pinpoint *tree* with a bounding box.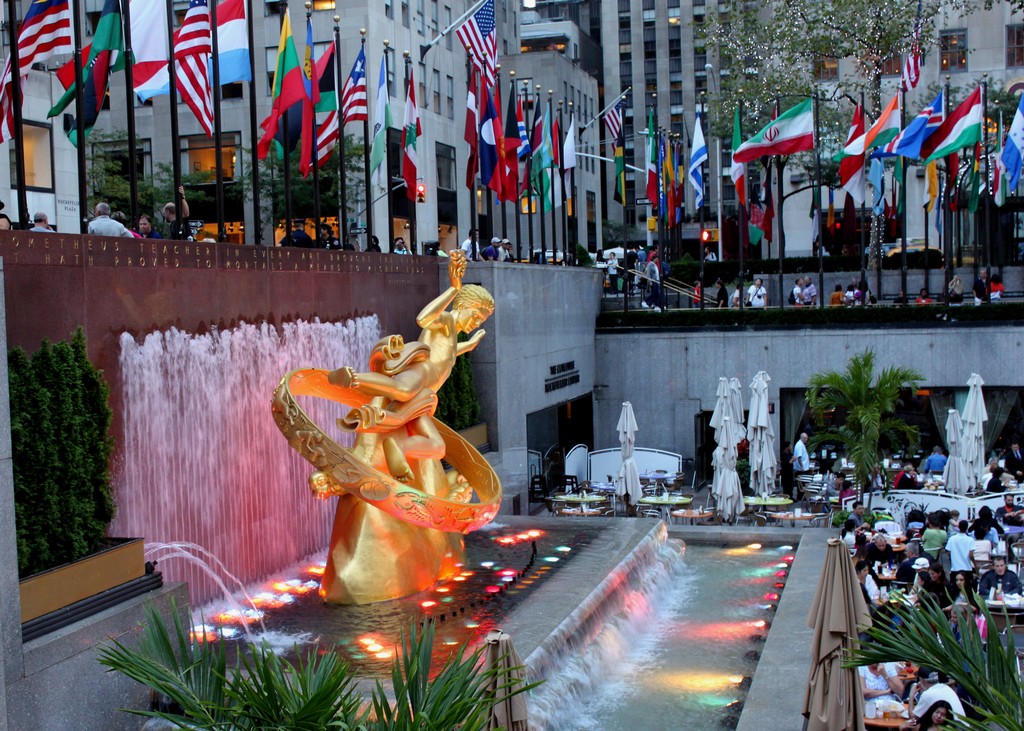
(230, 124, 372, 239).
